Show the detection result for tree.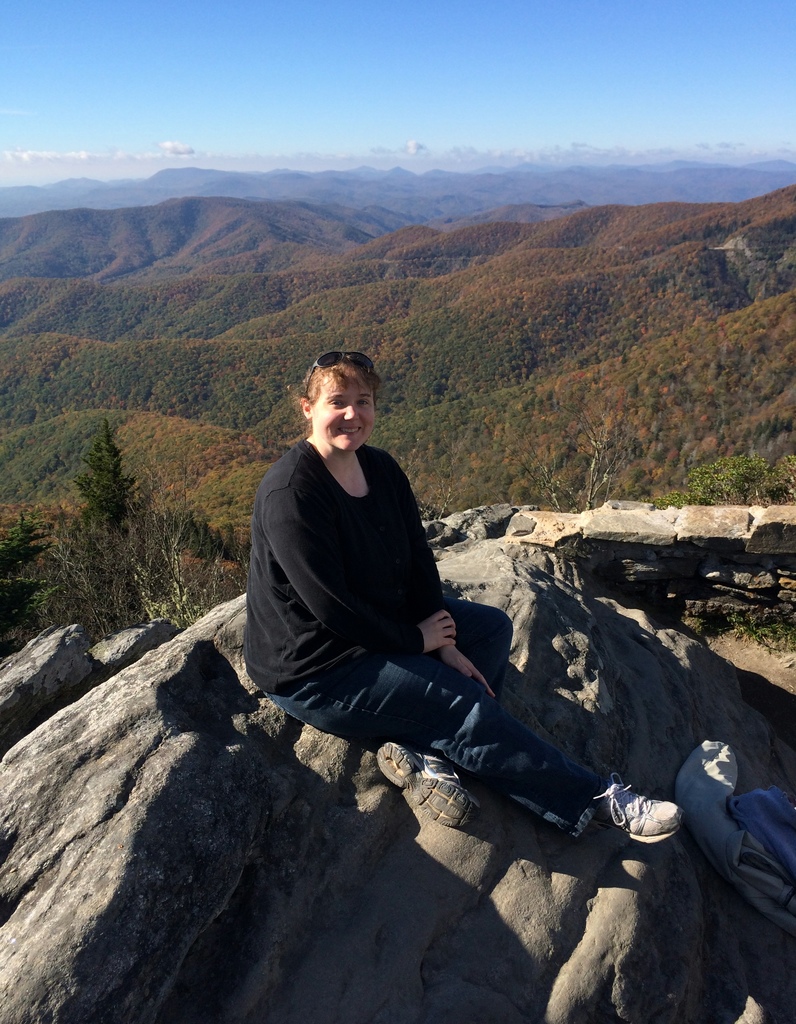
pyautogui.locateOnScreen(0, 511, 65, 652).
